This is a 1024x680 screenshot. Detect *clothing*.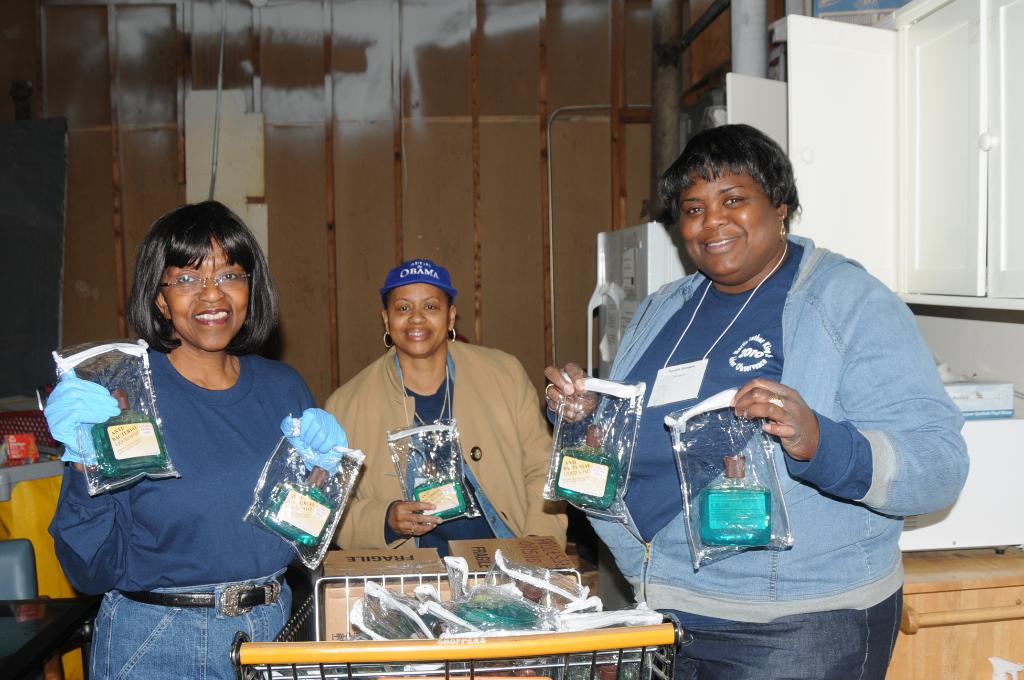
<box>48,304,341,648</box>.
